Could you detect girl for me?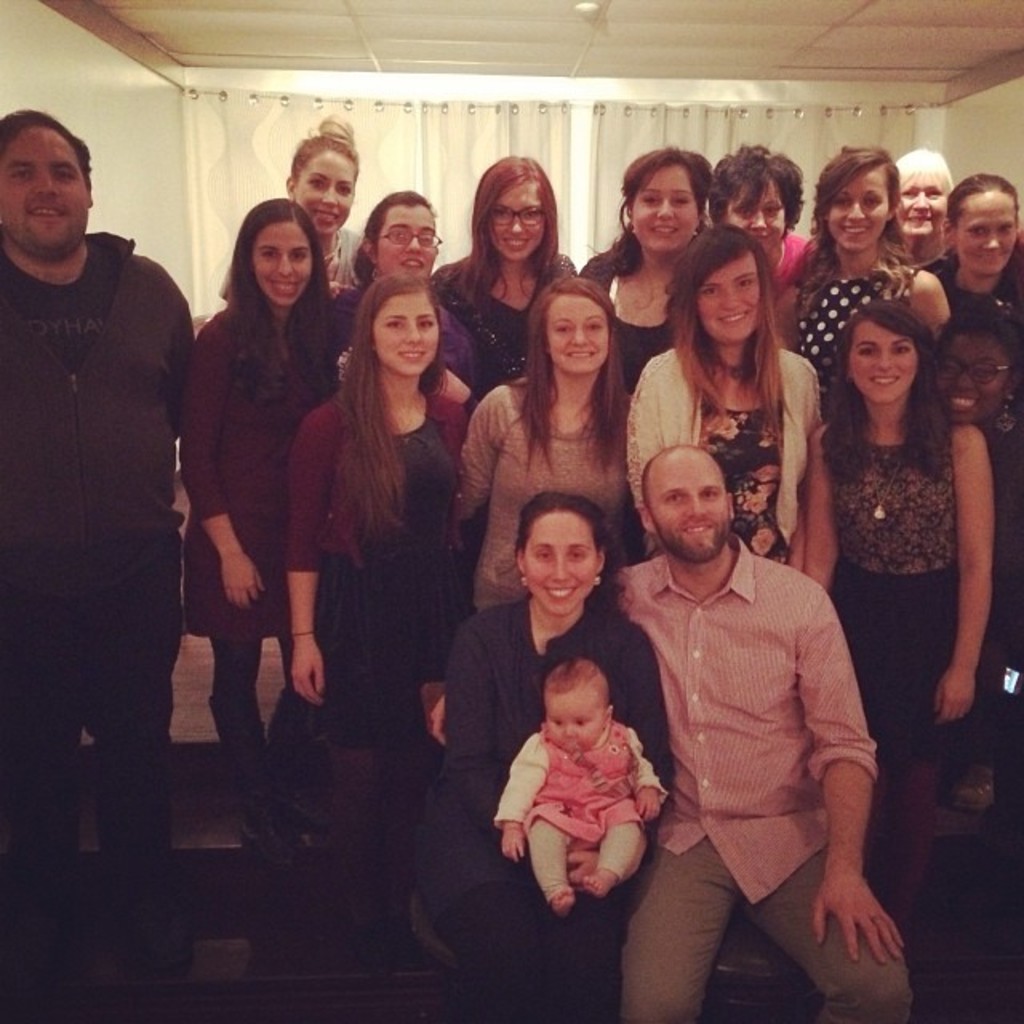
Detection result: 178, 198, 323, 742.
